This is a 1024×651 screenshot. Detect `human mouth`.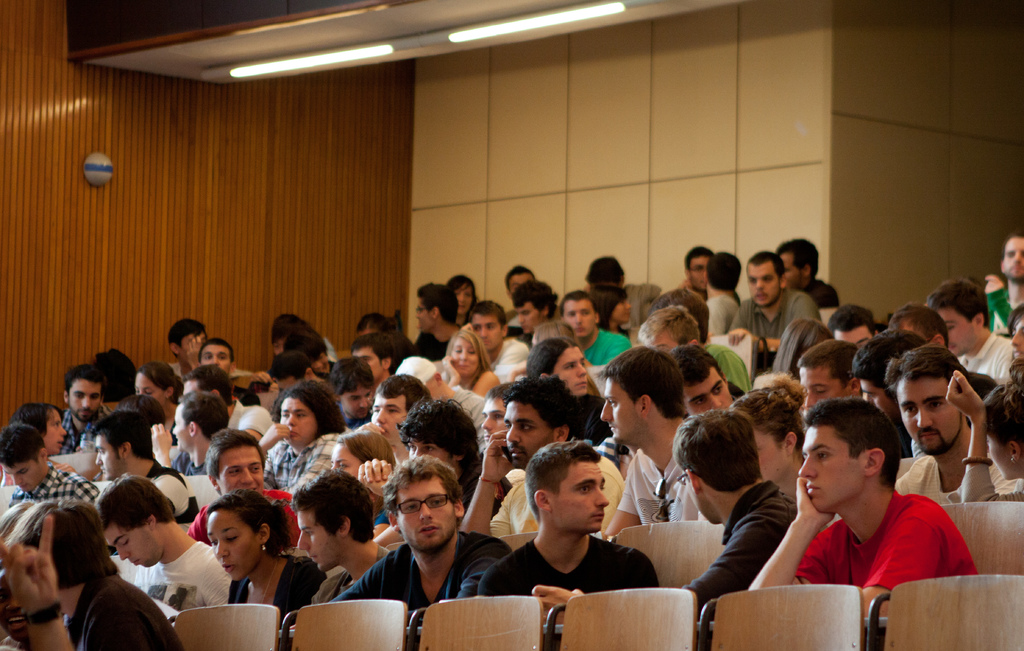
bbox=[609, 424, 618, 434].
